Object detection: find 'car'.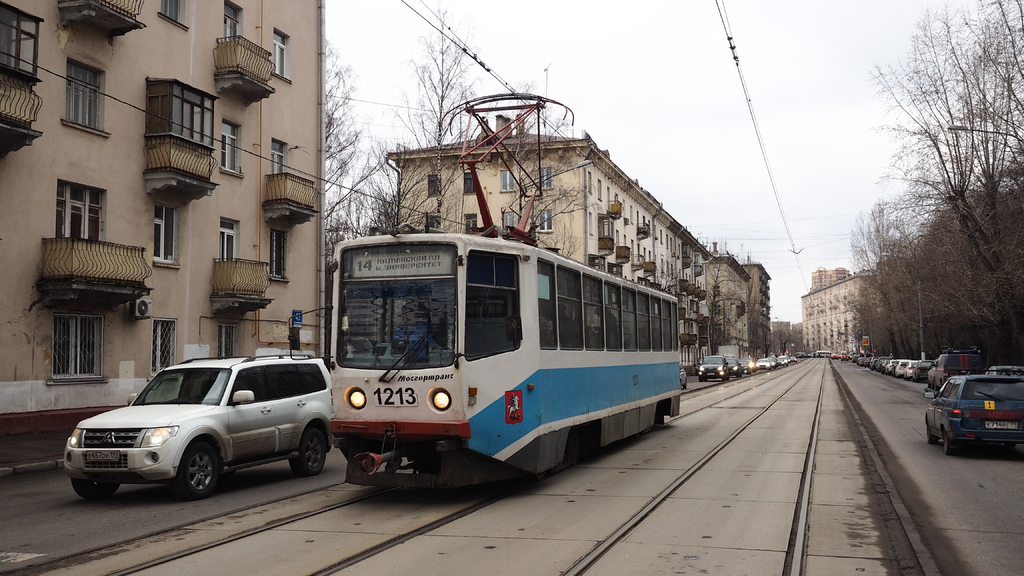
Rect(751, 356, 769, 370).
